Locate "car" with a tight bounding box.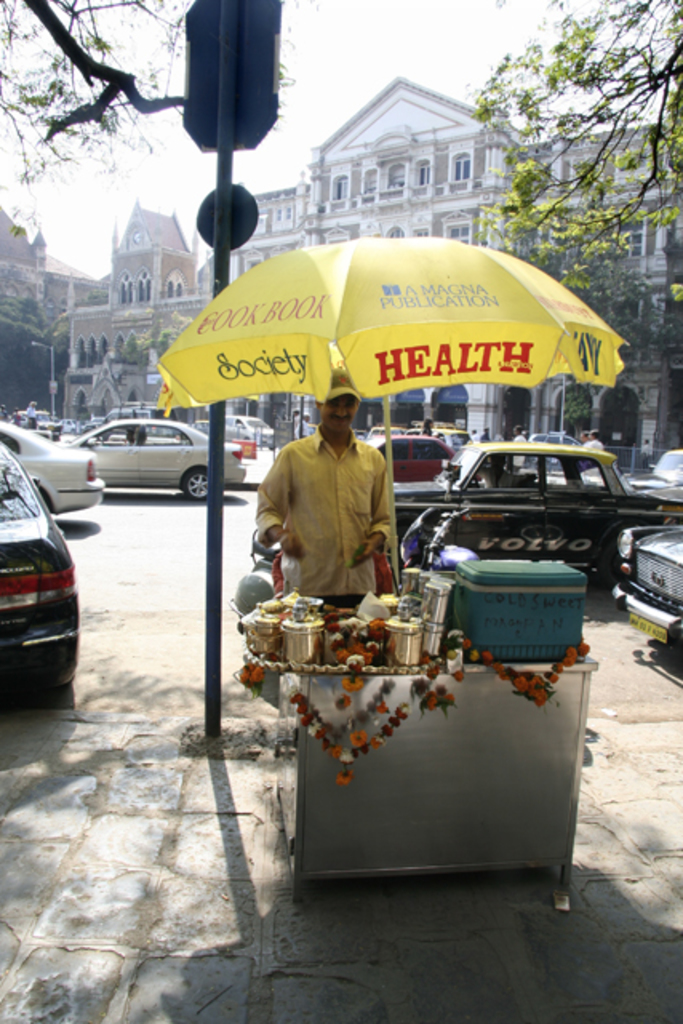
rect(621, 523, 681, 658).
